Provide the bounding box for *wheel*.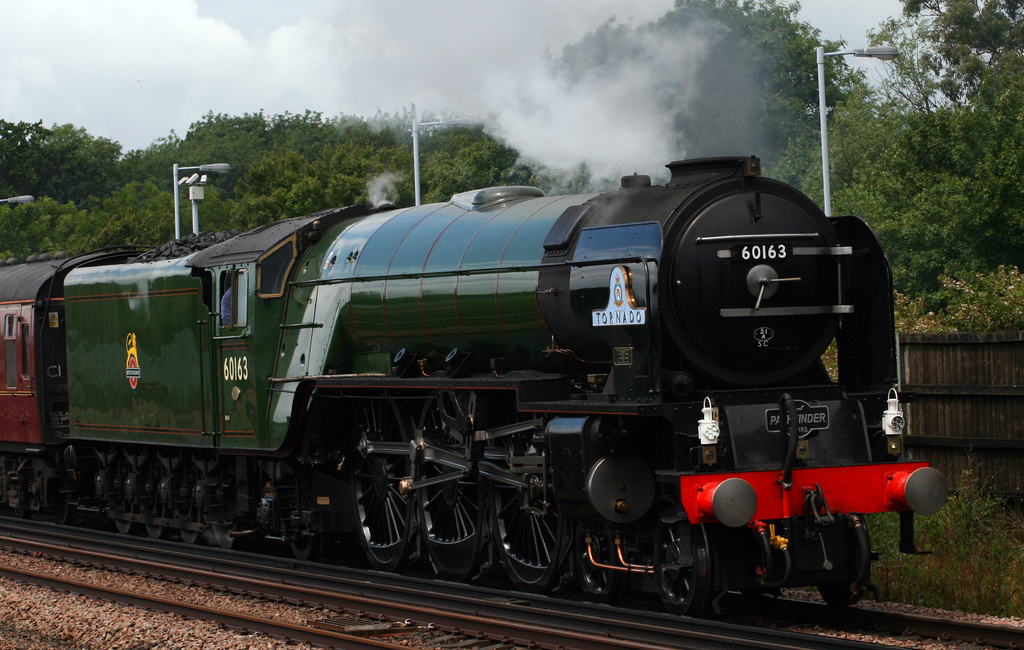
box=[650, 495, 719, 620].
